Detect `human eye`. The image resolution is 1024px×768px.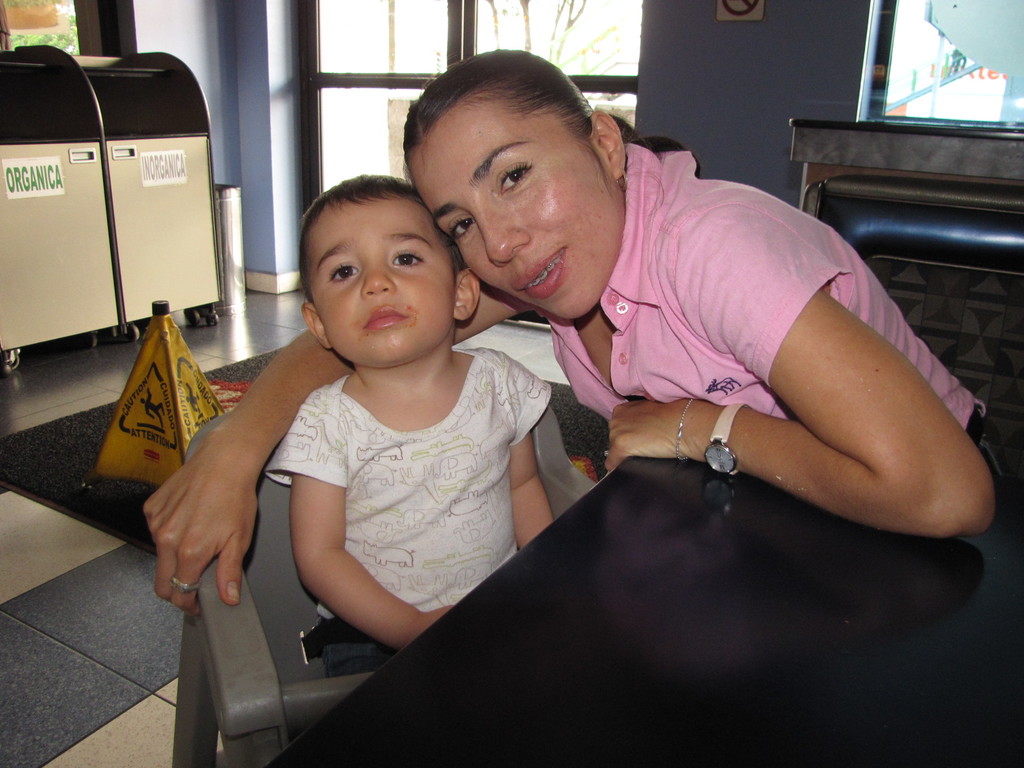
329, 263, 356, 285.
